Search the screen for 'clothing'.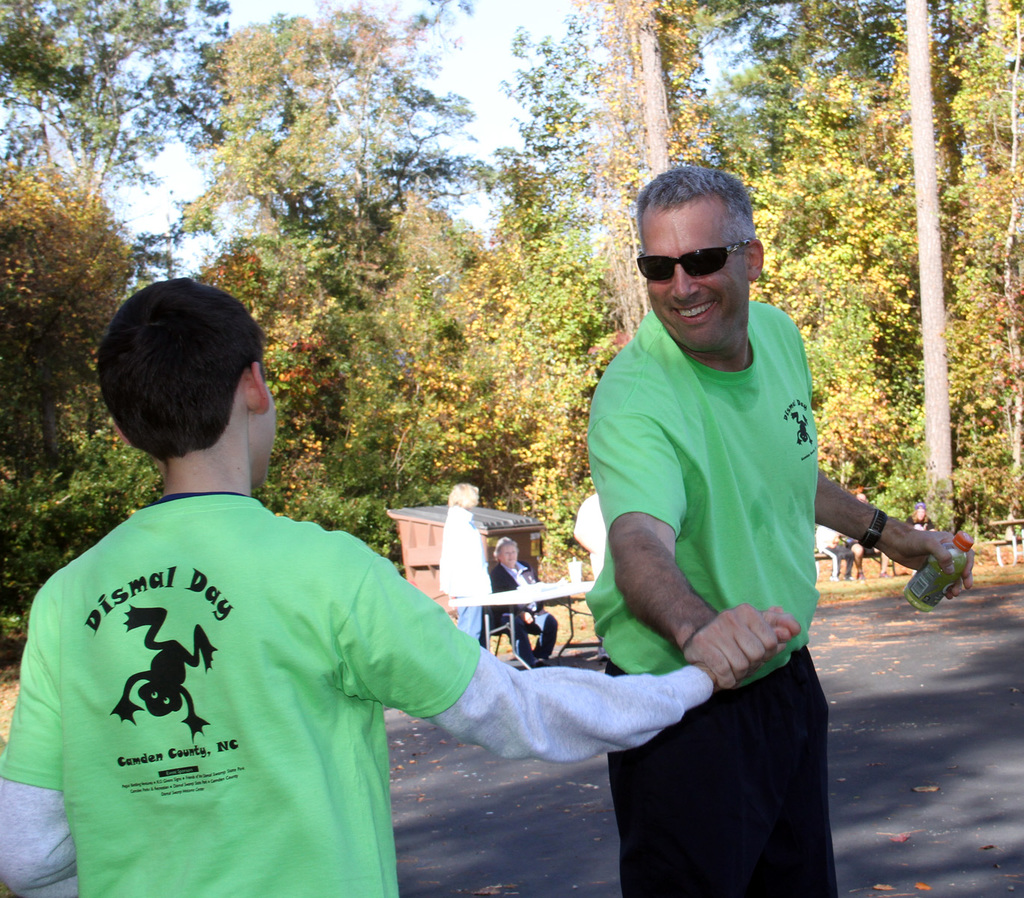
Found at x1=0 y1=490 x2=717 y2=897.
